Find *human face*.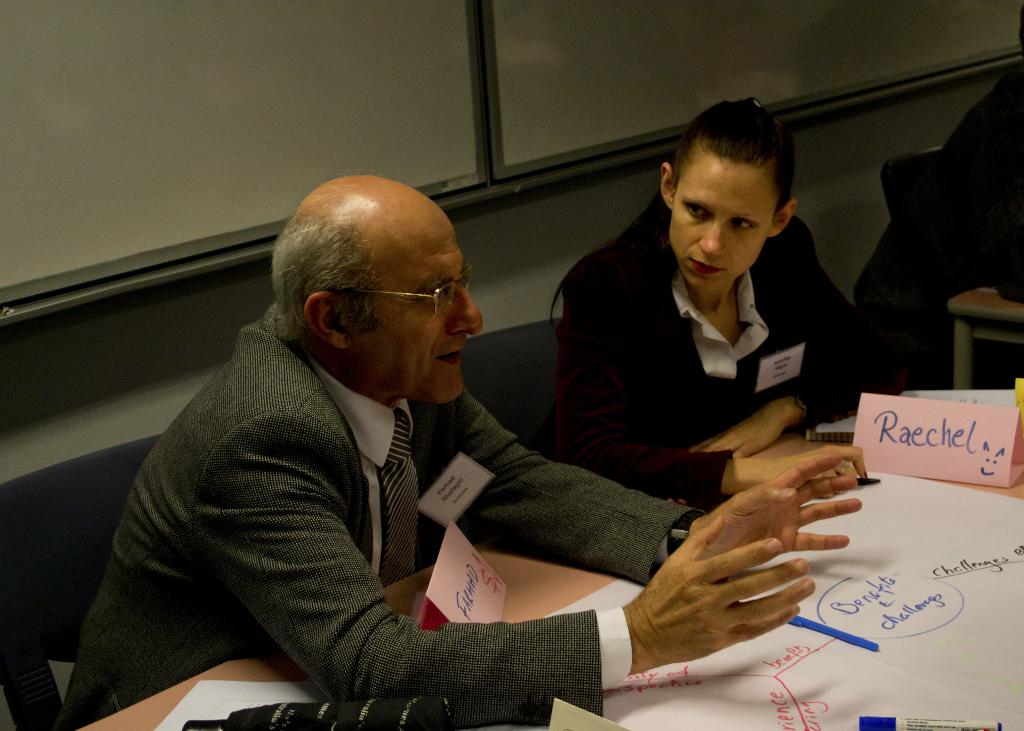
region(669, 158, 776, 294).
